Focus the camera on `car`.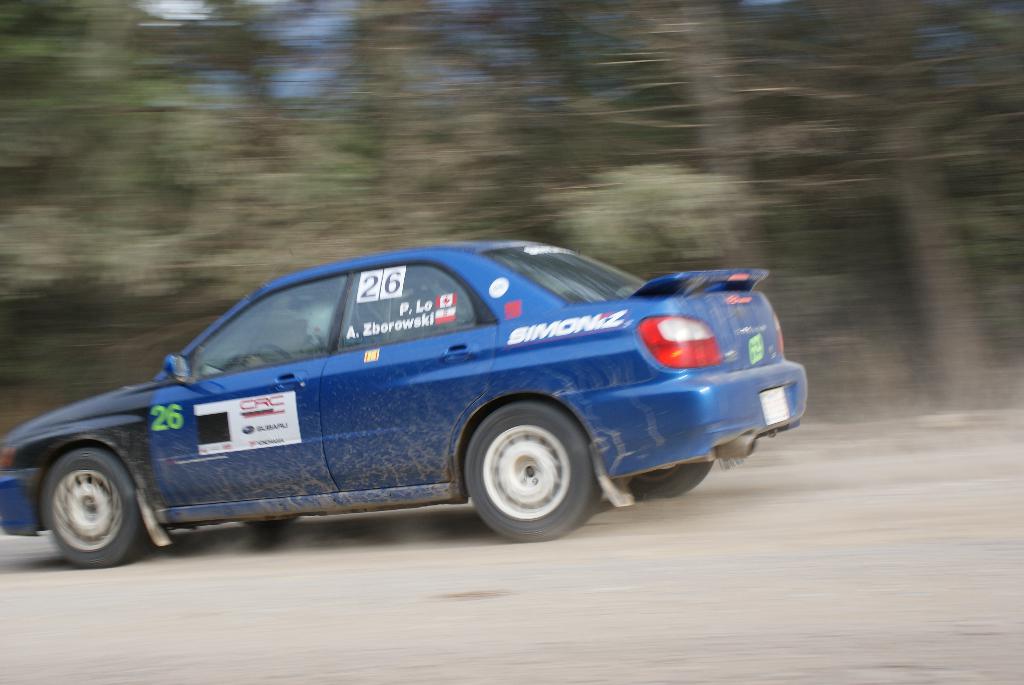
Focus region: 4/235/794/552.
